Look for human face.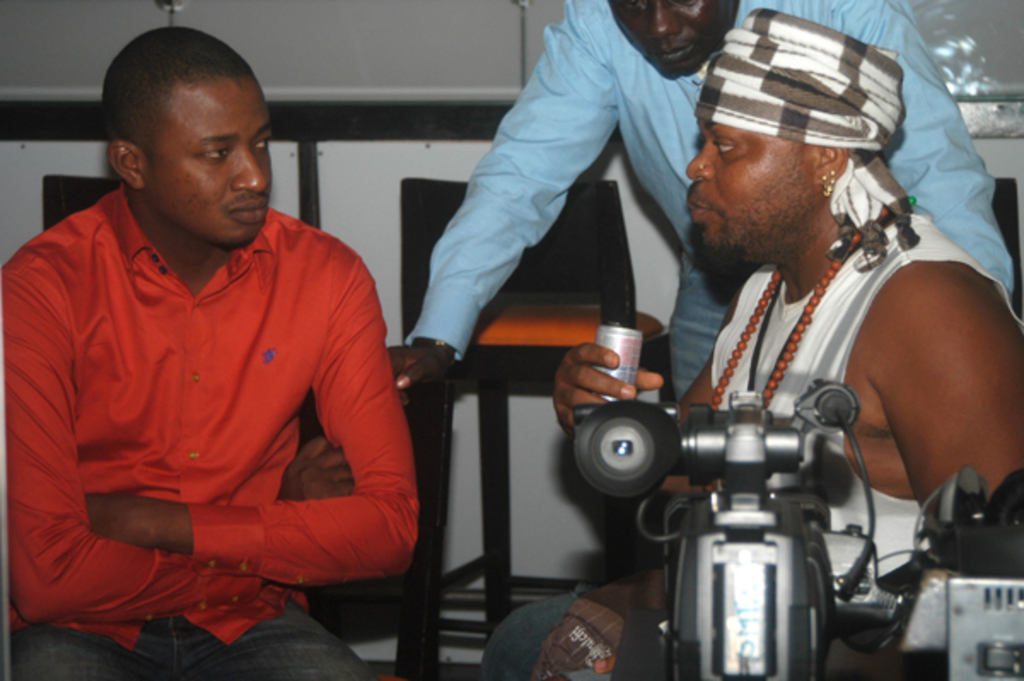
Found: <box>688,113,814,263</box>.
